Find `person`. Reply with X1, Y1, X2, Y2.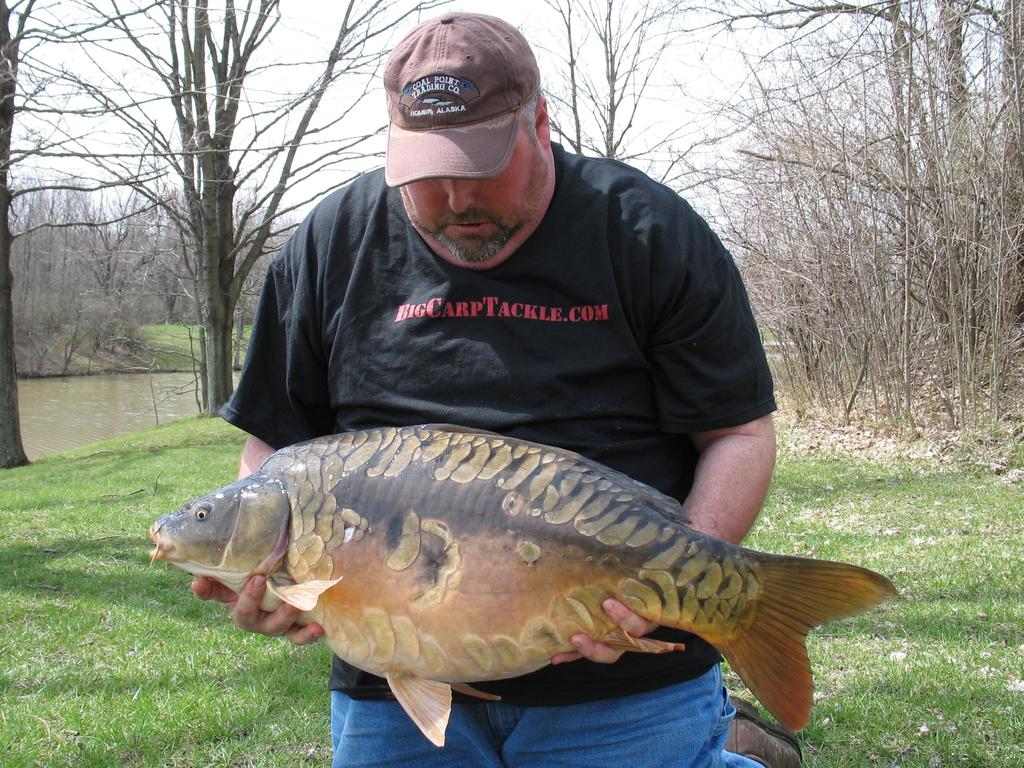
193, 14, 798, 767.
